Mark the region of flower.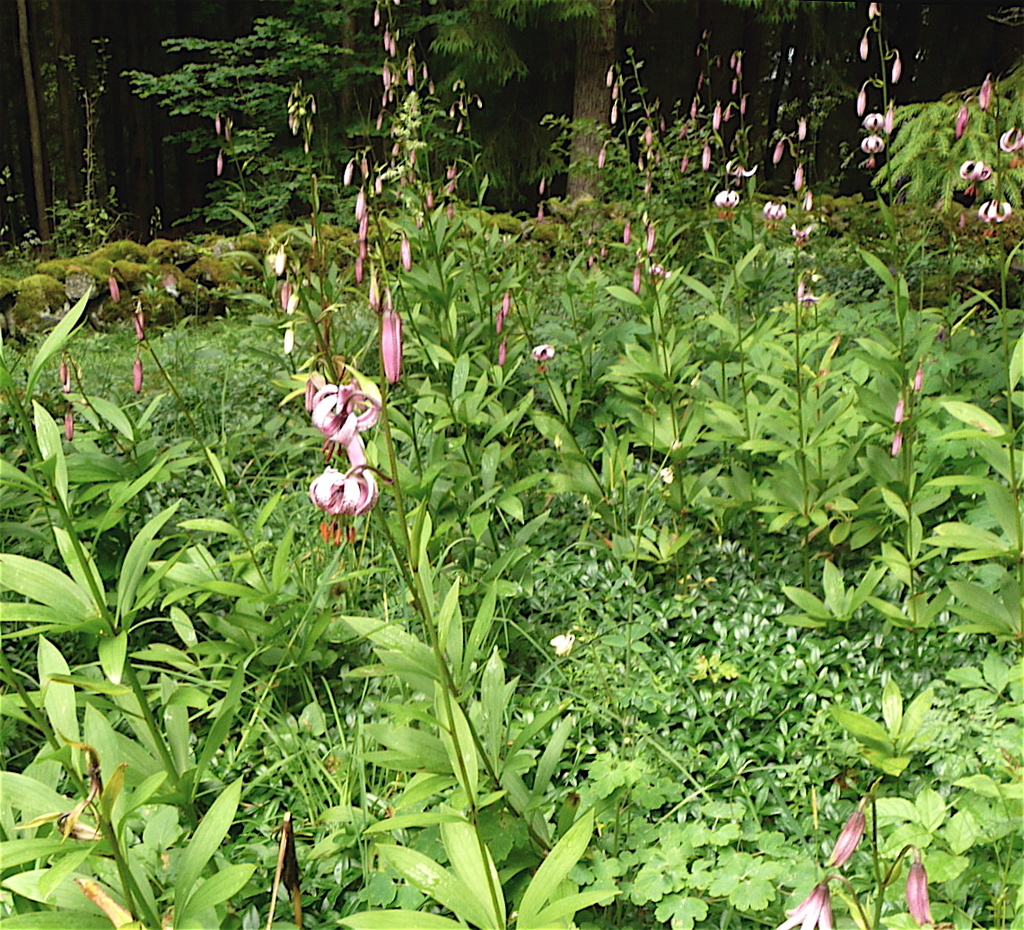
Region: {"left": 828, "top": 807, "right": 863, "bottom": 868}.
